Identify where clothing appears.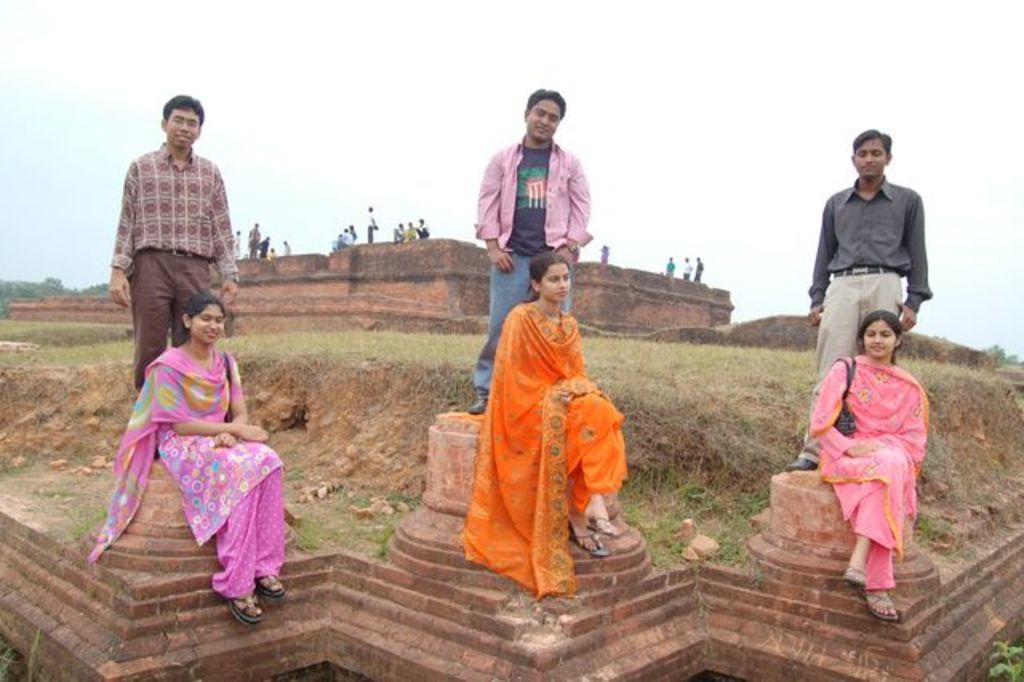
Appears at x1=466 y1=274 x2=622 y2=580.
